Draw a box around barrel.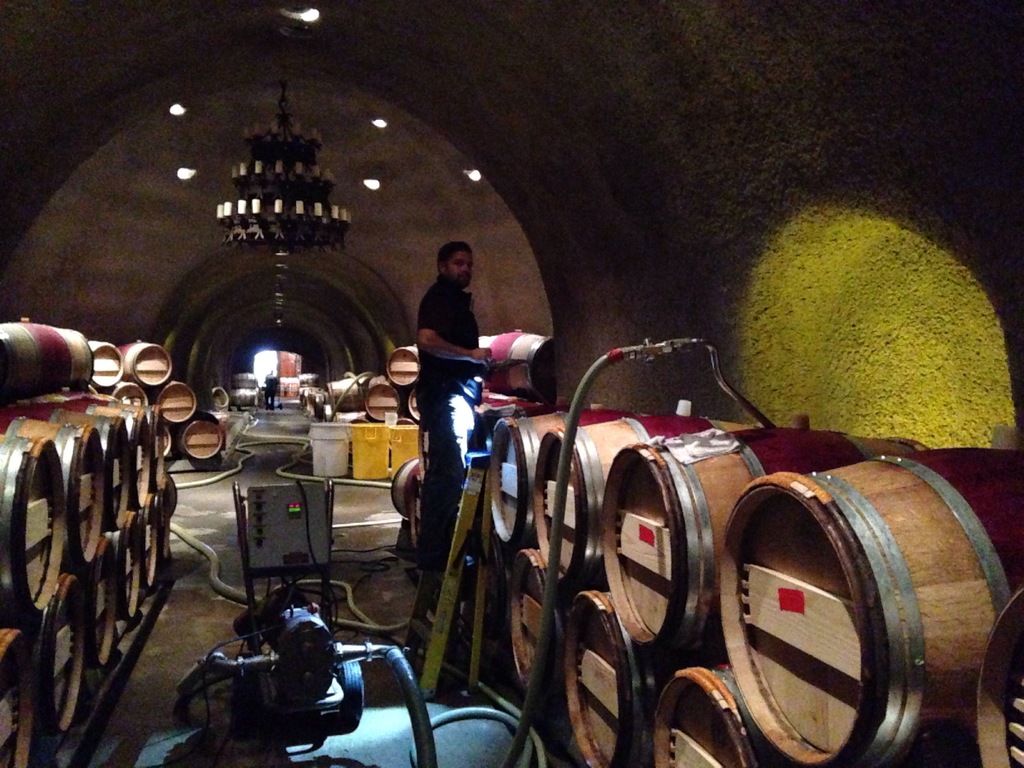
[390,454,422,525].
